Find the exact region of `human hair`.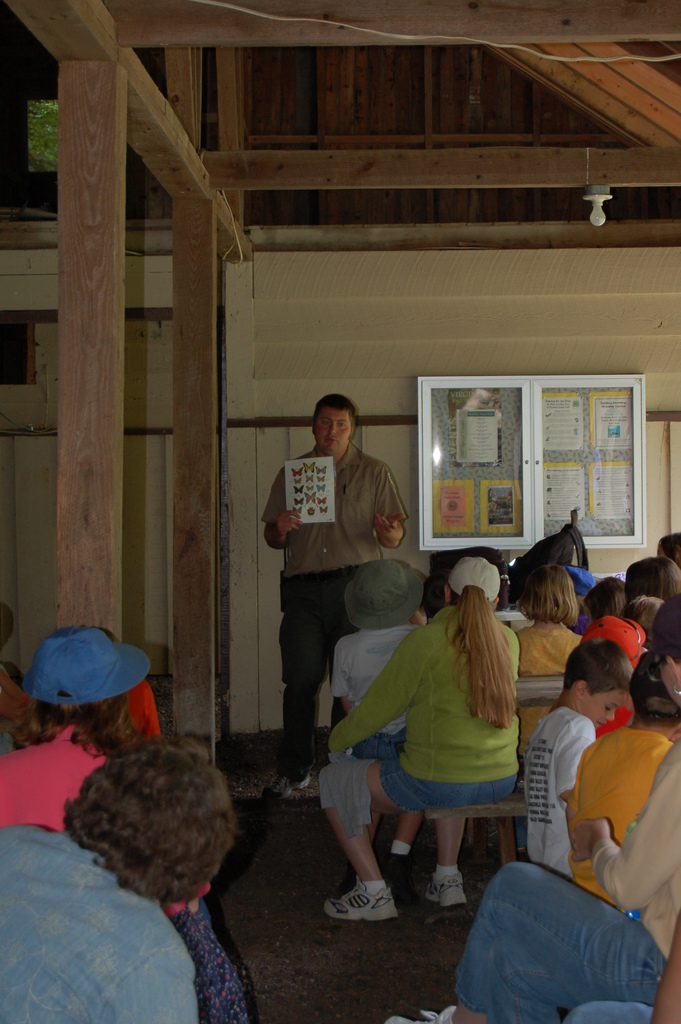
Exact region: l=636, t=695, r=678, b=733.
